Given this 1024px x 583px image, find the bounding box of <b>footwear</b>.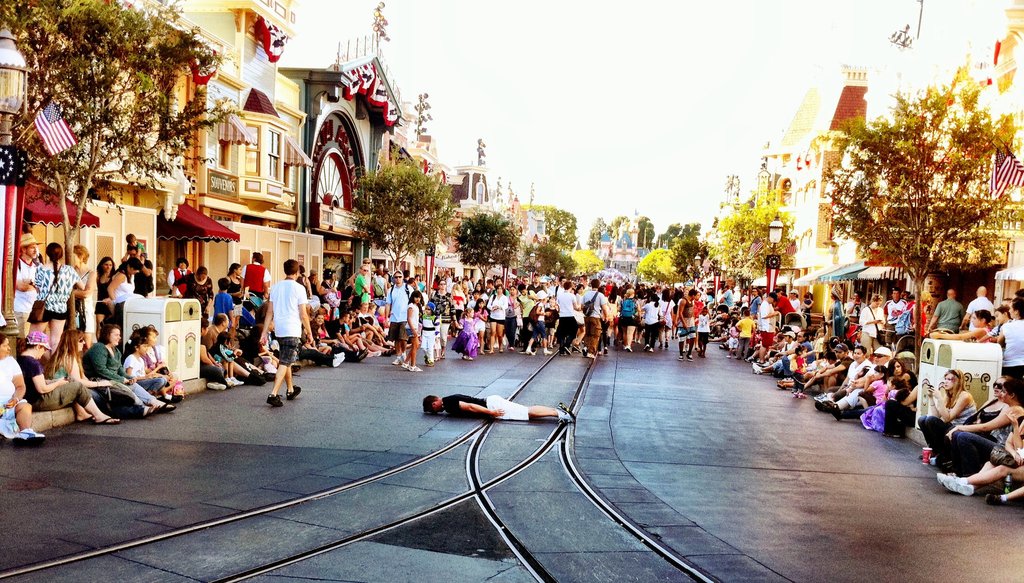
[x1=795, y1=390, x2=805, y2=399].
